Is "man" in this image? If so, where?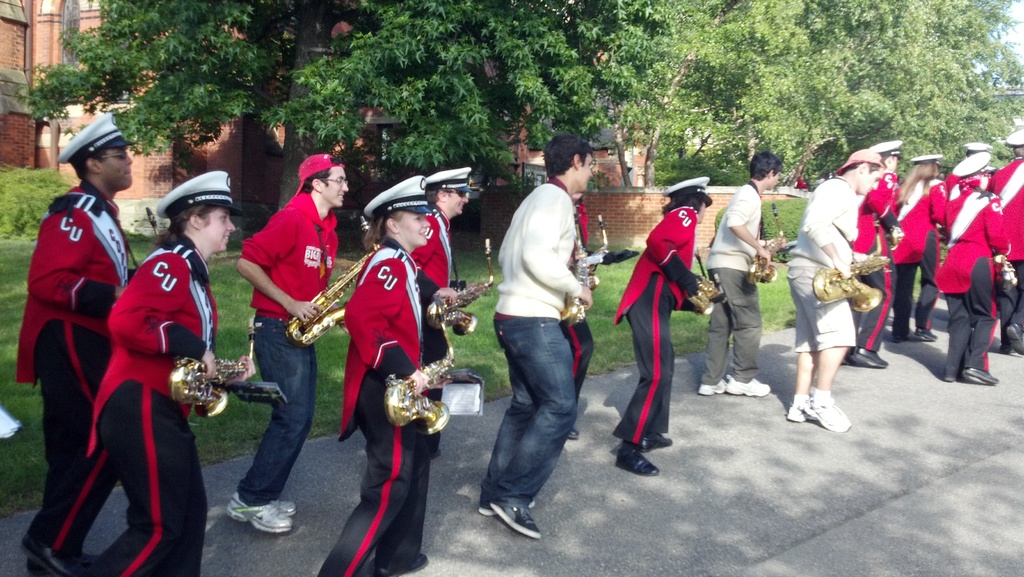
Yes, at <box>413,161,483,296</box>.
